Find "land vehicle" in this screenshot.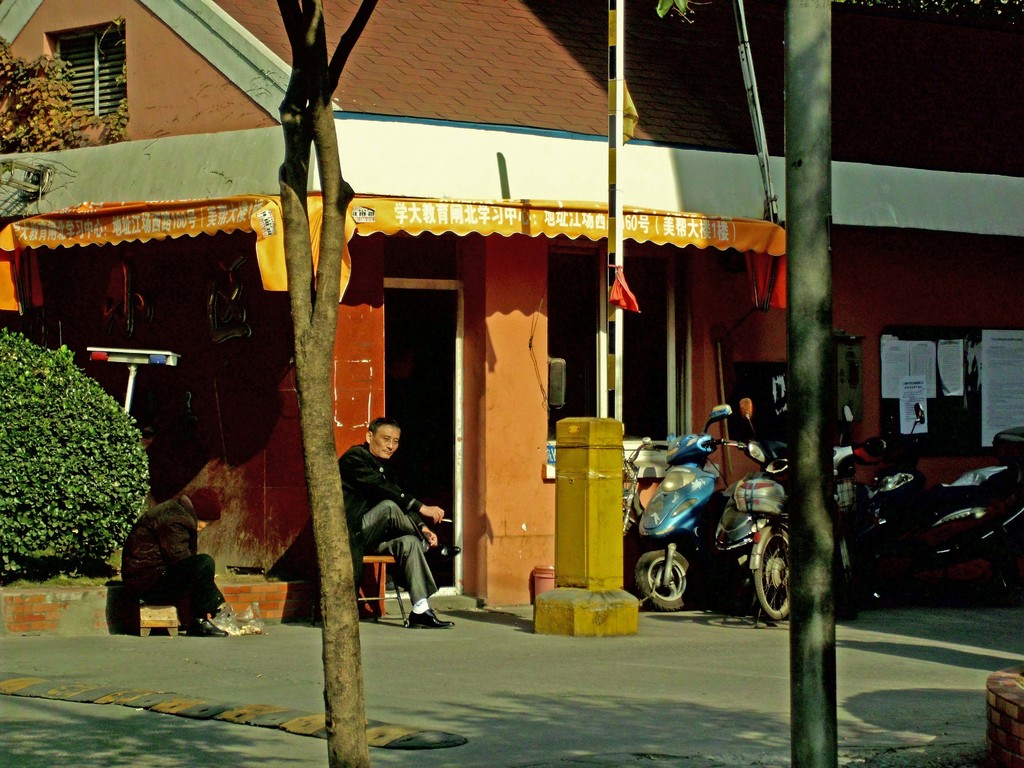
The bounding box for "land vehicle" is (868, 400, 1021, 604).
